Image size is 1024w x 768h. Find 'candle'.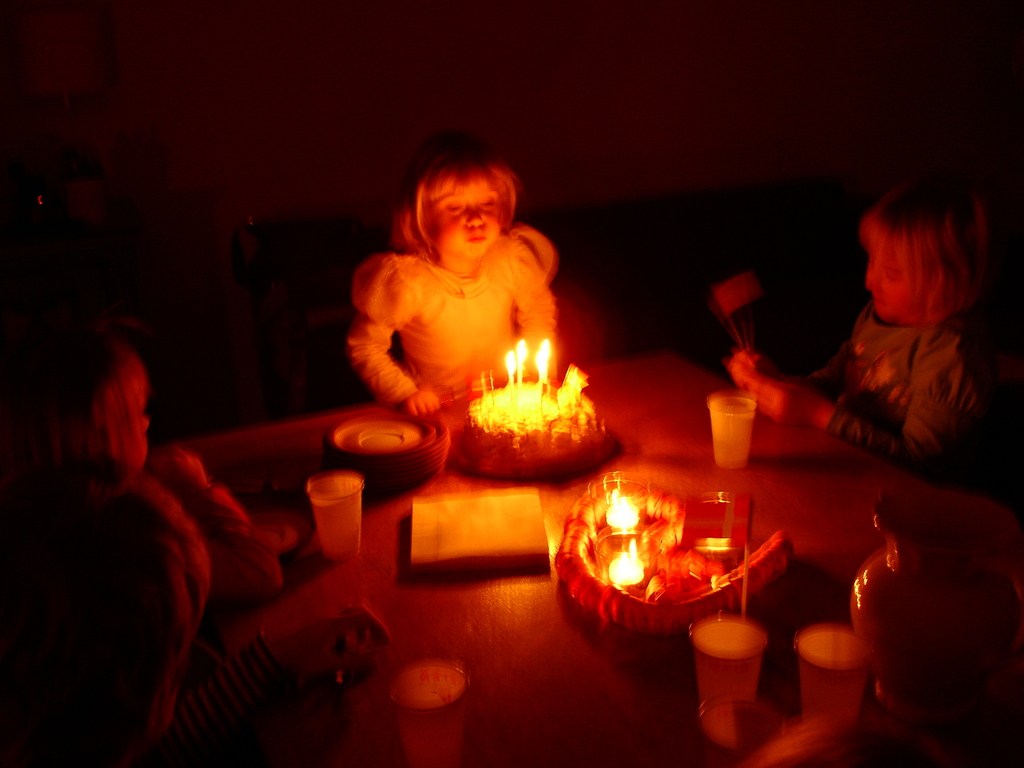
crop(536, 337, 557, 410).
